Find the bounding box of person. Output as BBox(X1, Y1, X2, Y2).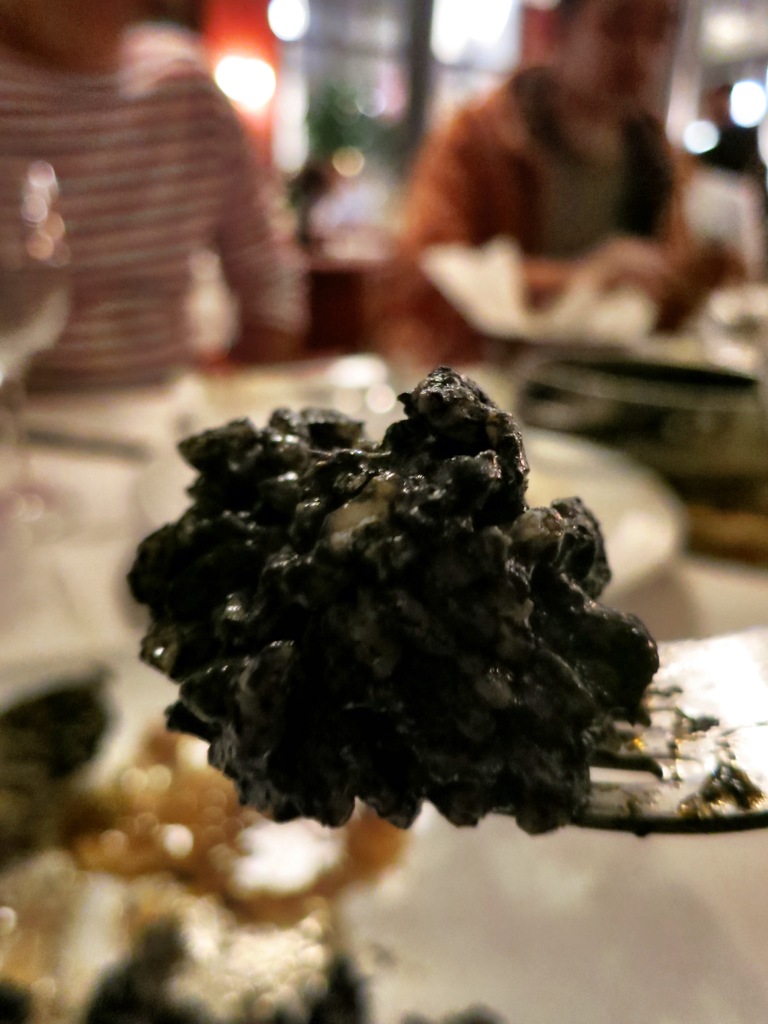
BBox(0, 0, 308, 394).
